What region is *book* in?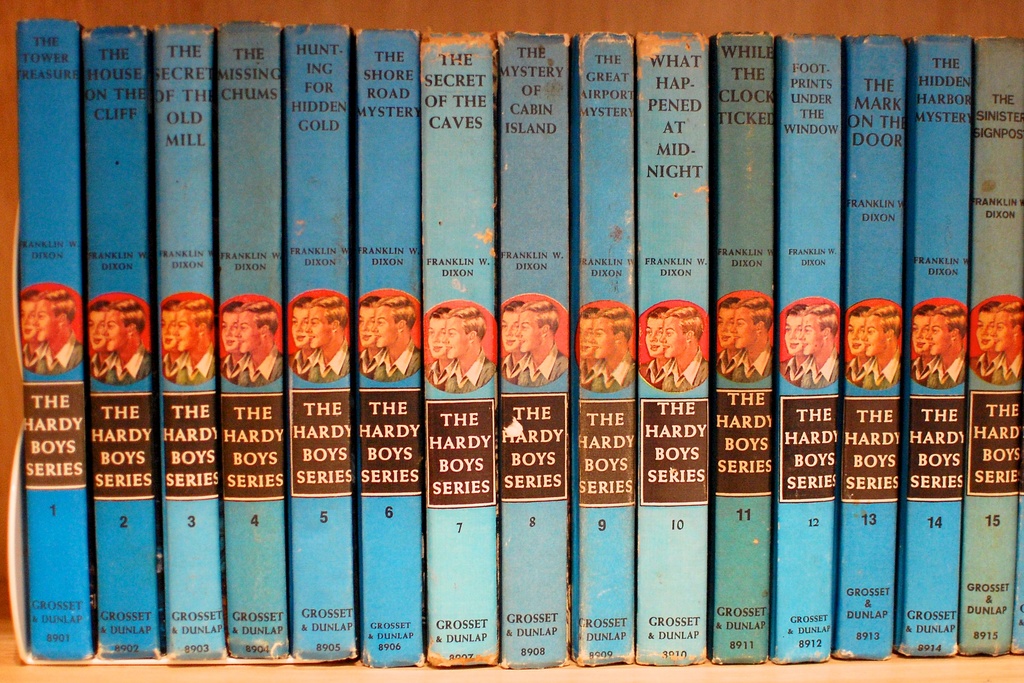
locate(899, 33, 973, 657).
